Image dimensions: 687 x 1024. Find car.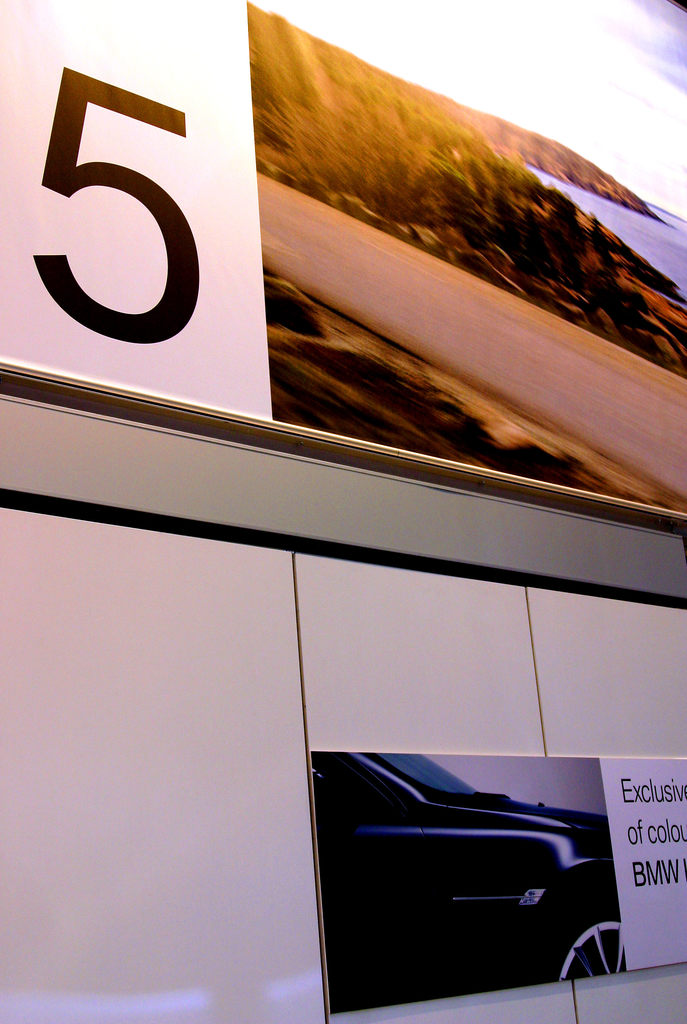
(314, 751, 624, 1021).
